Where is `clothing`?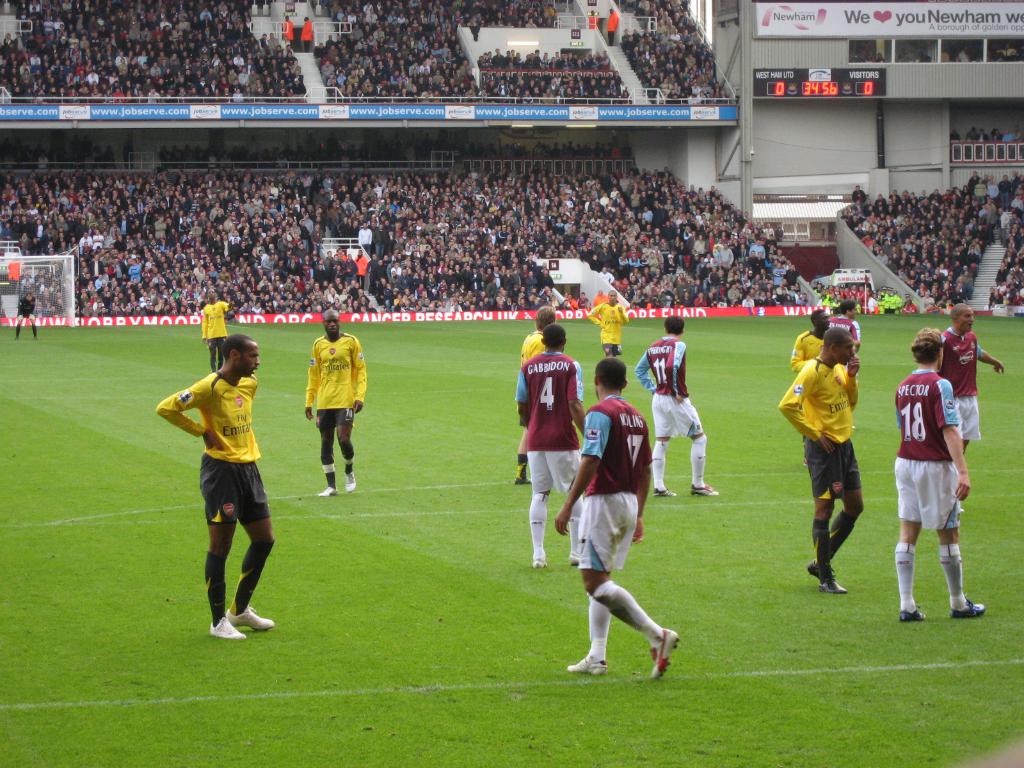
[827, 316, 861, 355].
